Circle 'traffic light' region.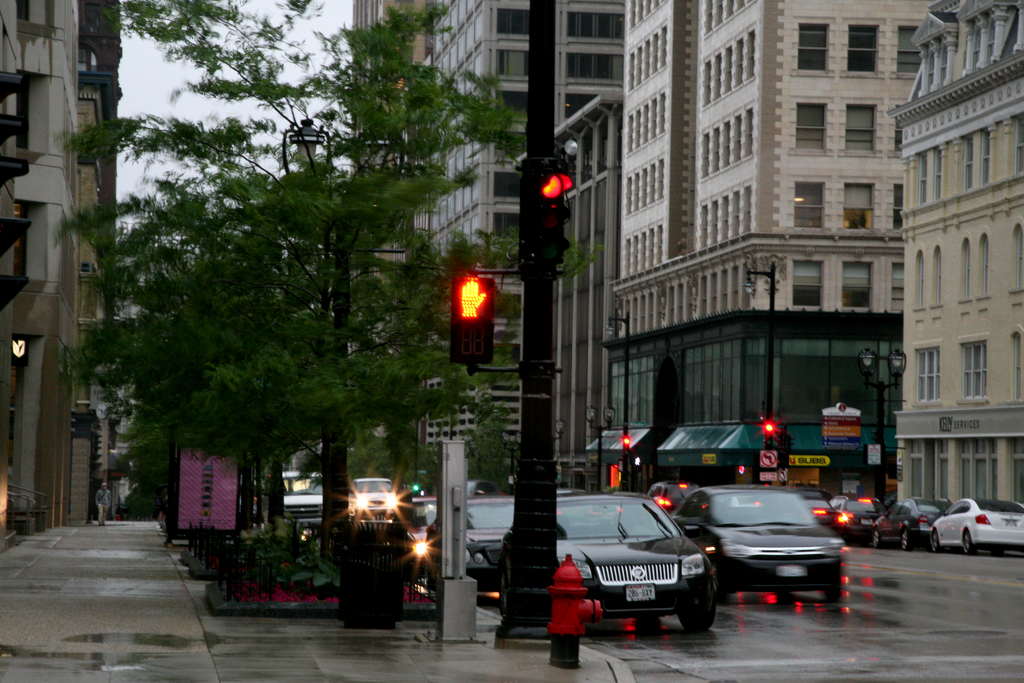
Region: [left=776, top=430, right=782, bottom=454].
